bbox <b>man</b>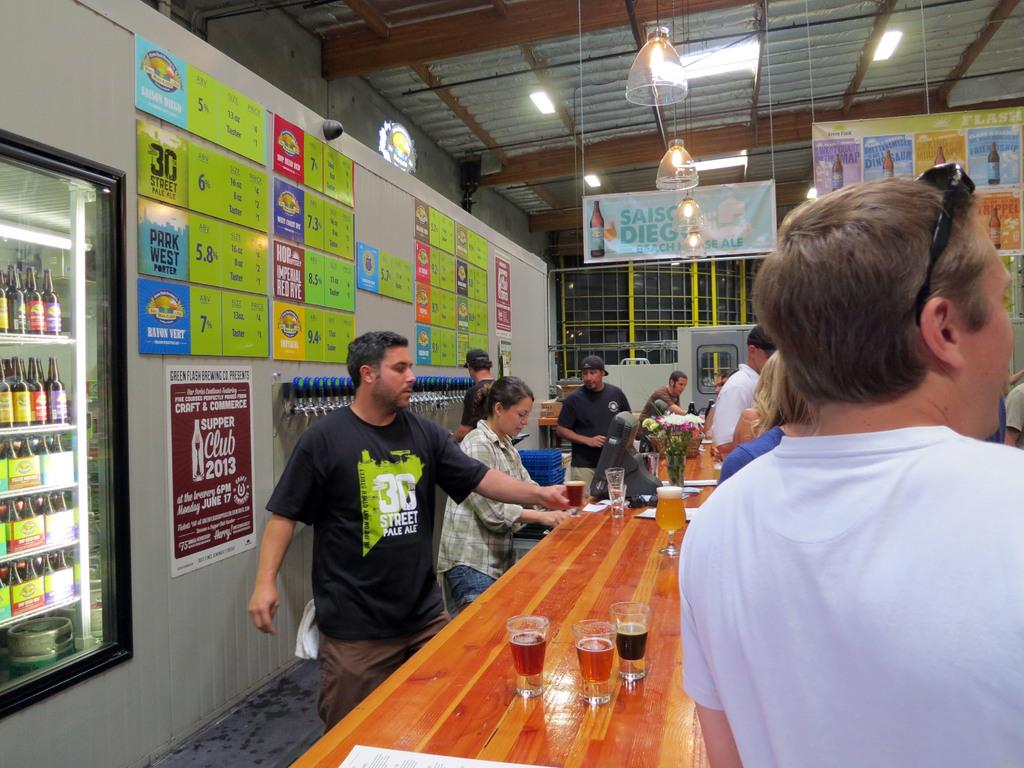
pyautogui.locateOnScreen(676, 164, 1023, 767)
